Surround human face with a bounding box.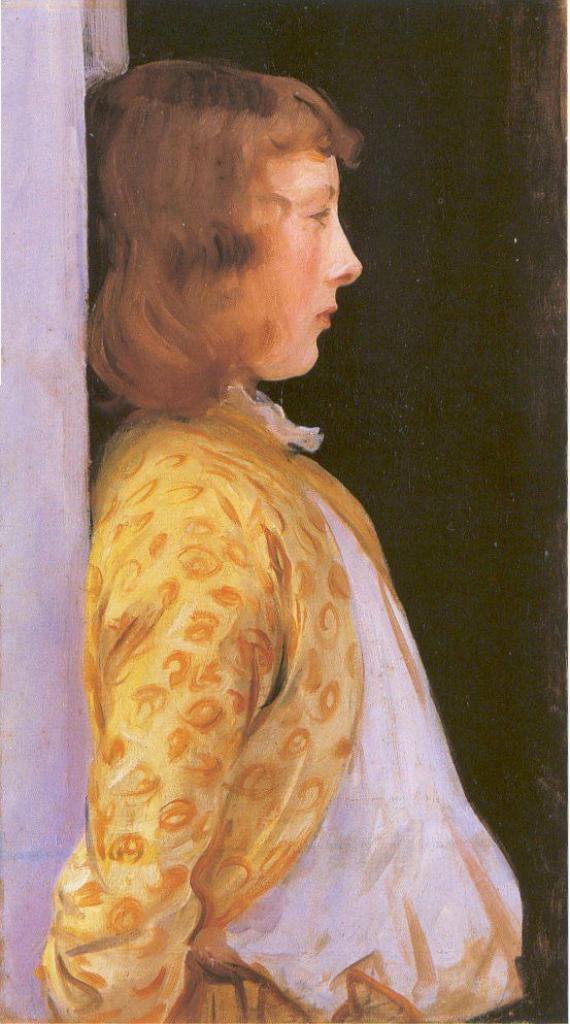
244/154/363/371.
